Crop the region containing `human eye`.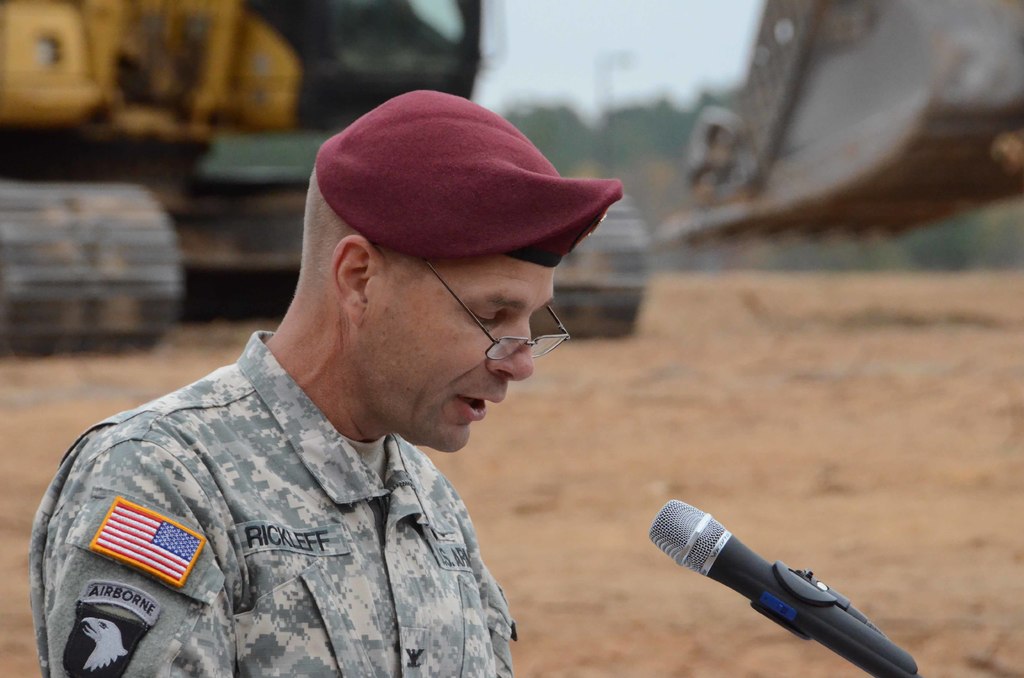
Crop region: crop(468, 308, 500, 332).
